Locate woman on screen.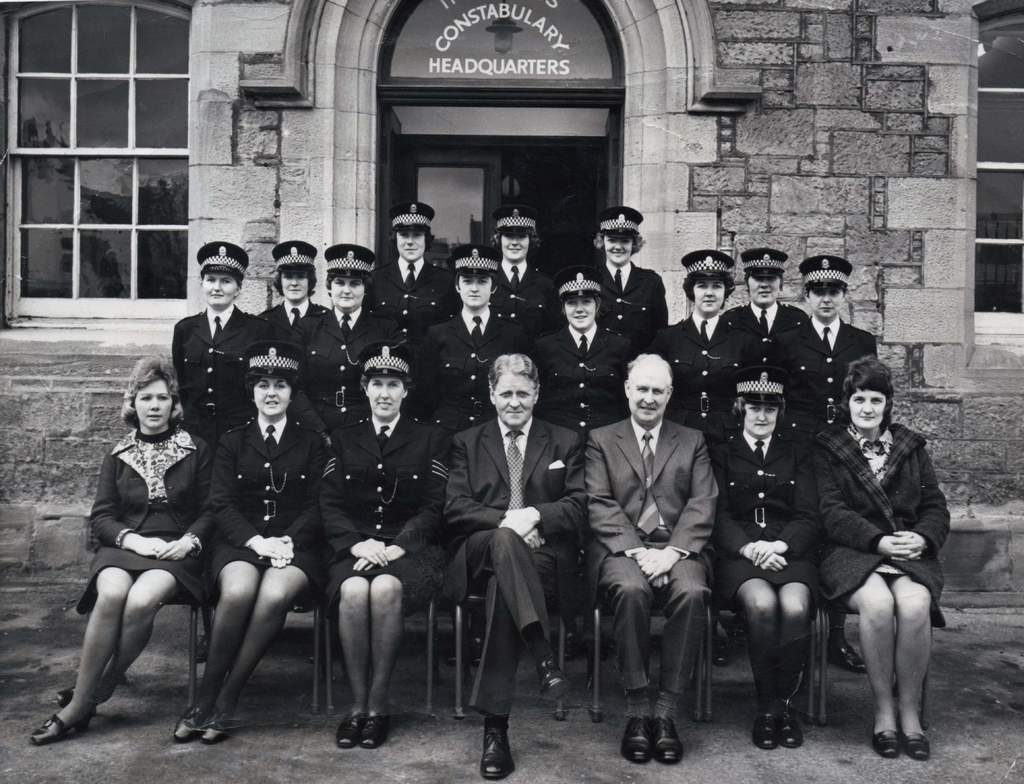
On screen at [406,250,521,439].
